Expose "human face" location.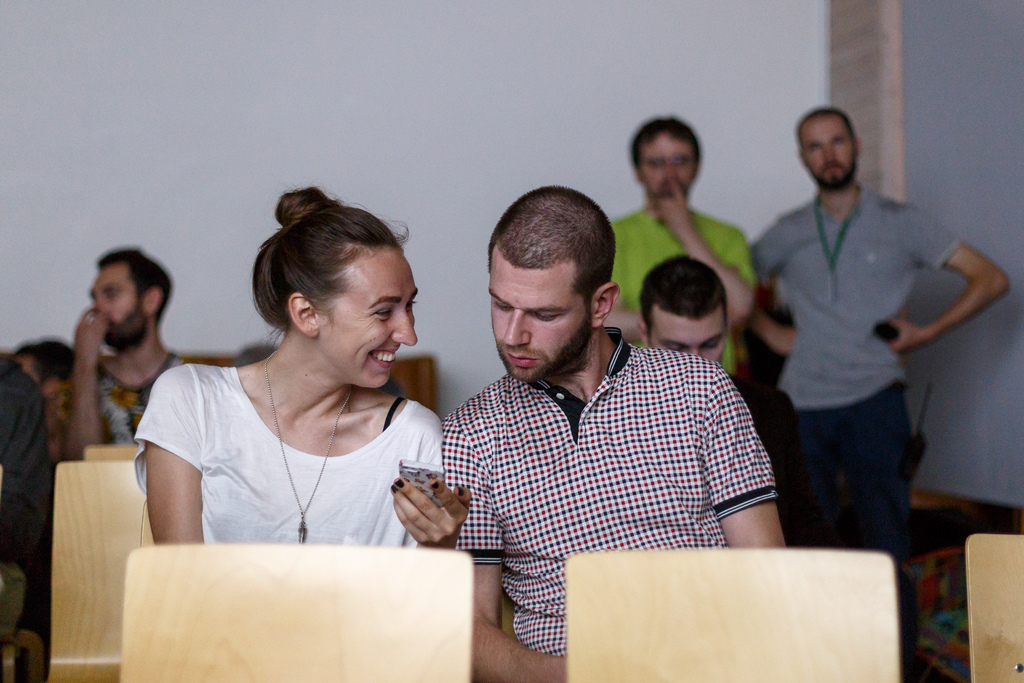
Exposed at (x1=319, y1=247, x2=420, y2=389).
